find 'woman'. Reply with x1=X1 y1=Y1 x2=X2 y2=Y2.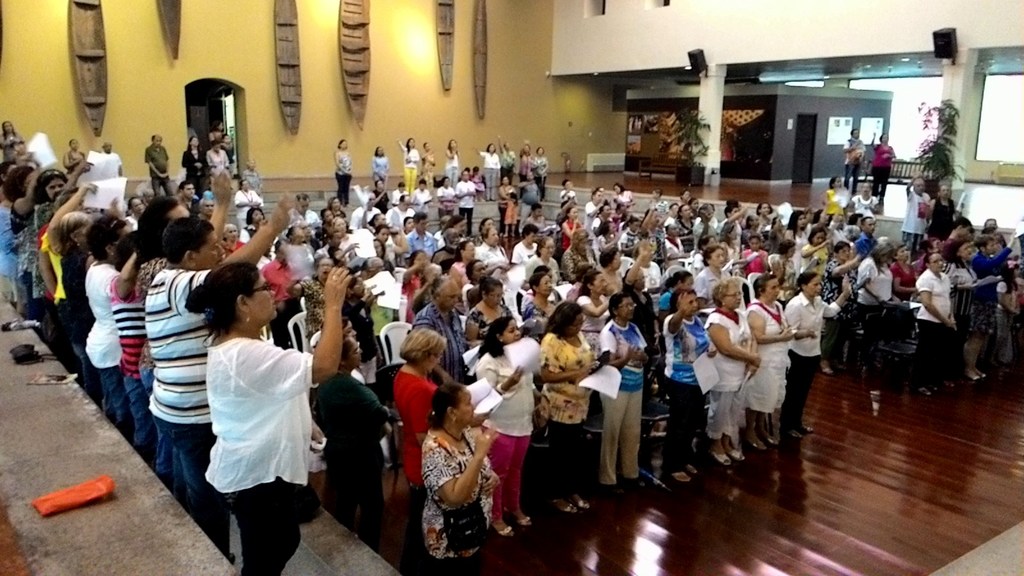
x1=468 y1=275 x2=517 y2=350.
